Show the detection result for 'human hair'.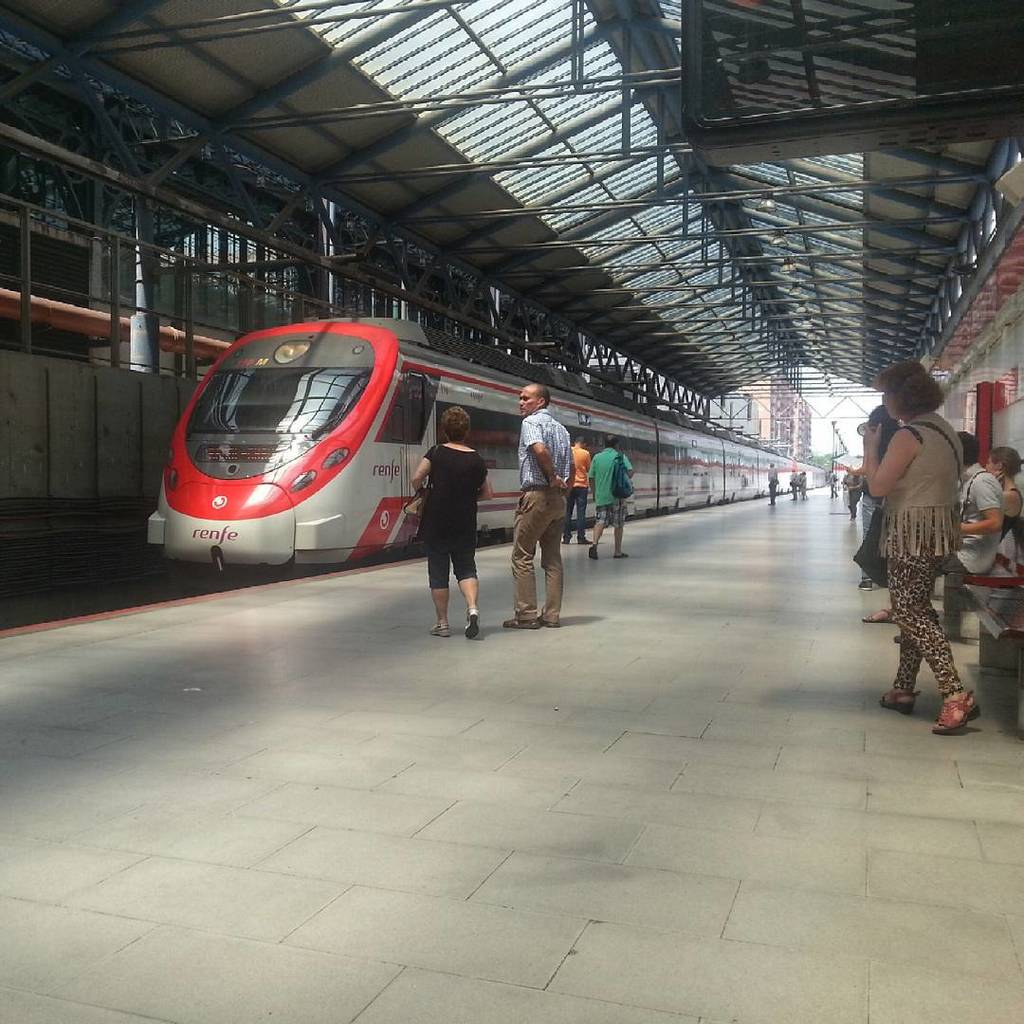
region(575, 436, 586, 447).
